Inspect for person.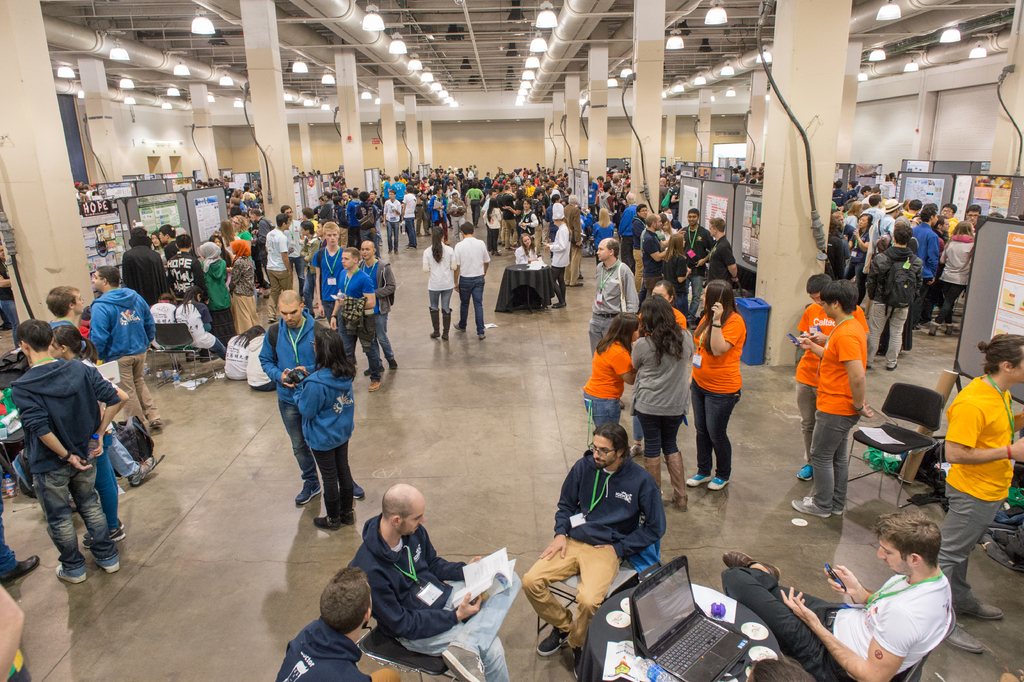
Inspection: rect(11, 322, 117, 582).
